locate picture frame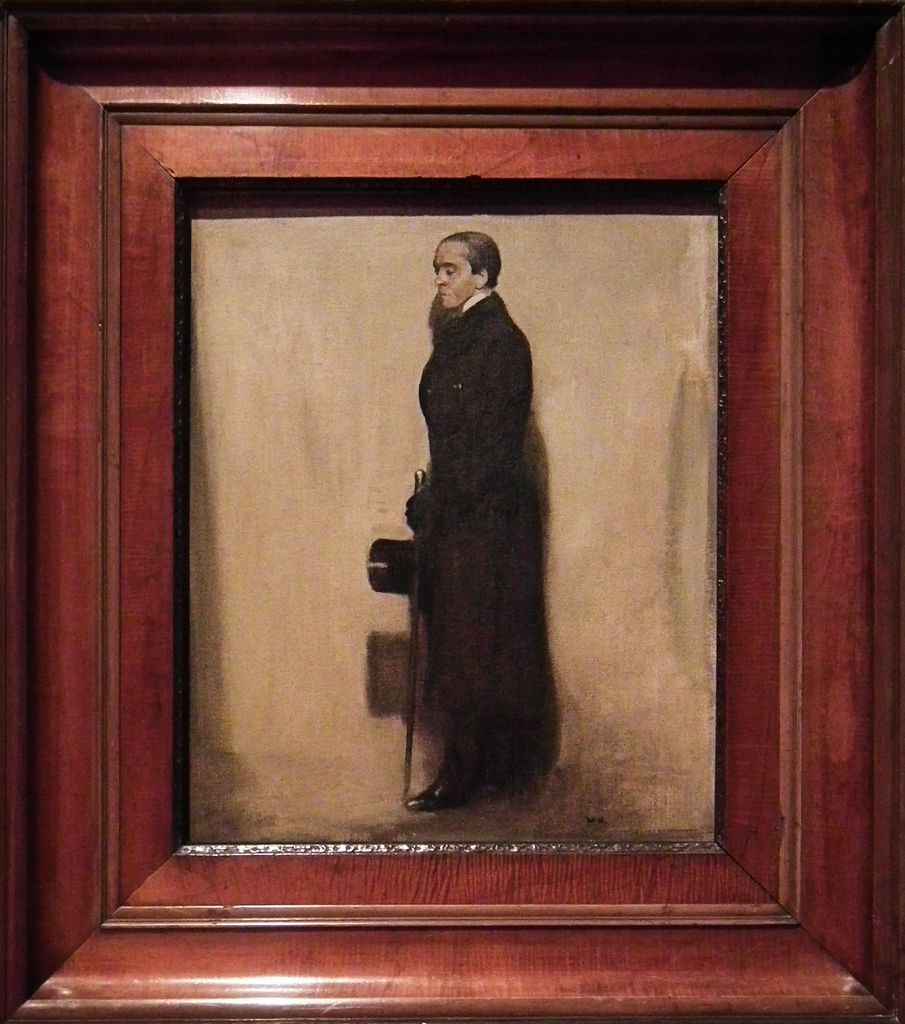
{"left": 51, "top": 0, "right": 821, "bottom": 1023}
